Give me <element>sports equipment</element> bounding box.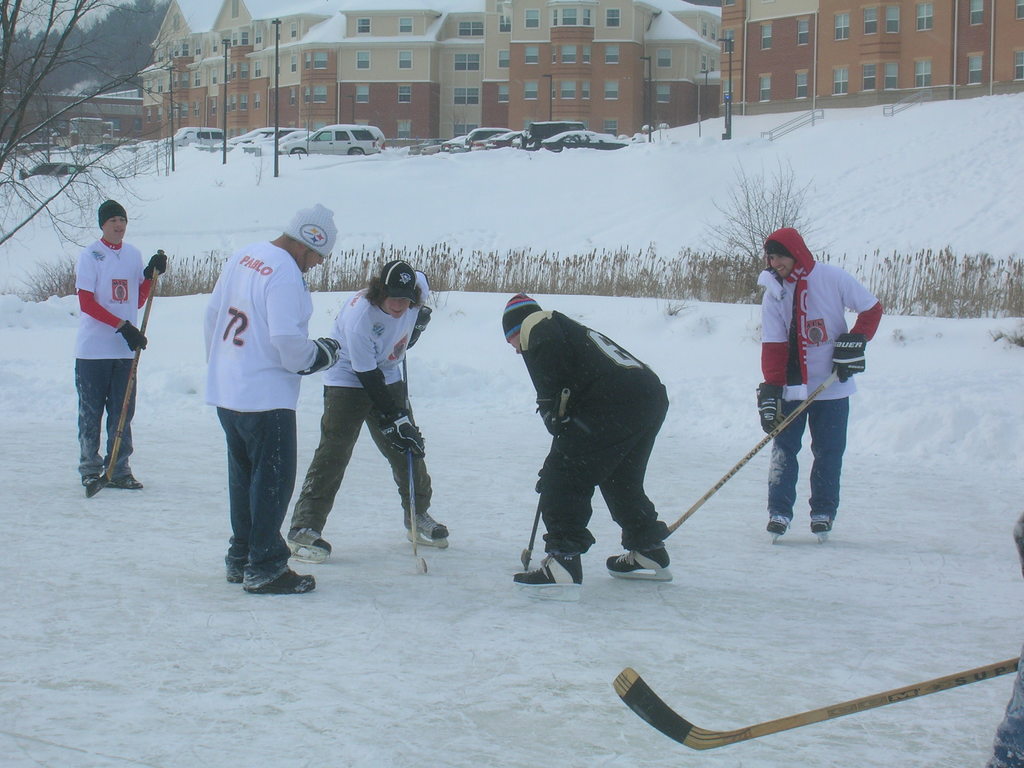
400/355/429/574.
